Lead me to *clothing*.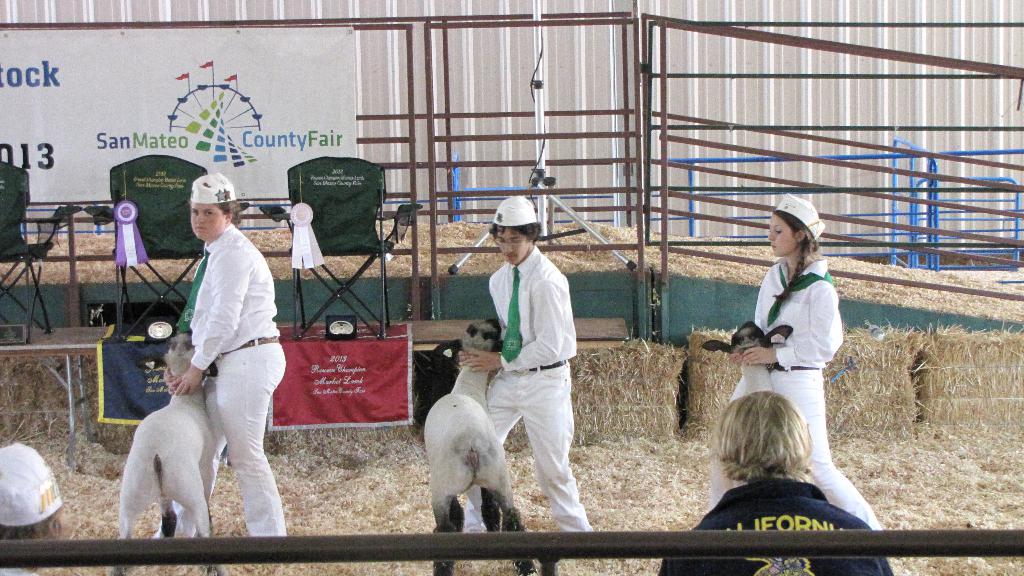
Lead to bbox=(154, 222, 292, 541).
